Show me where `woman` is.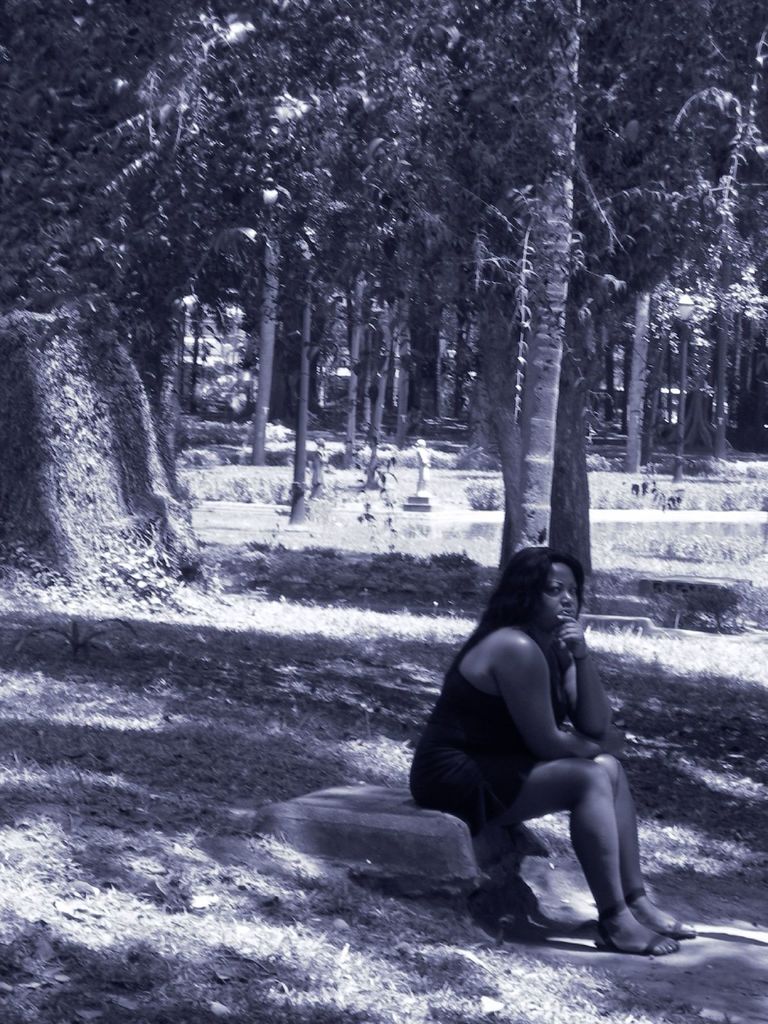
`woman` is at box(412, 513, 668, 938).
